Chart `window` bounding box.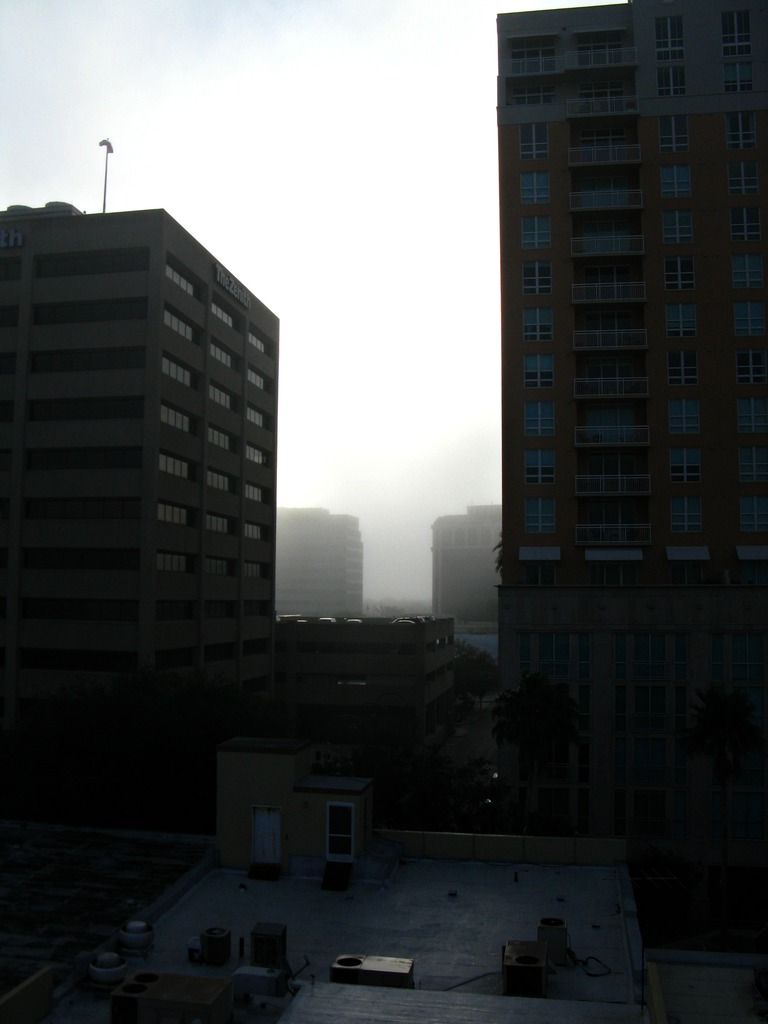
Charted: detection(525, 483, 553, 536).
